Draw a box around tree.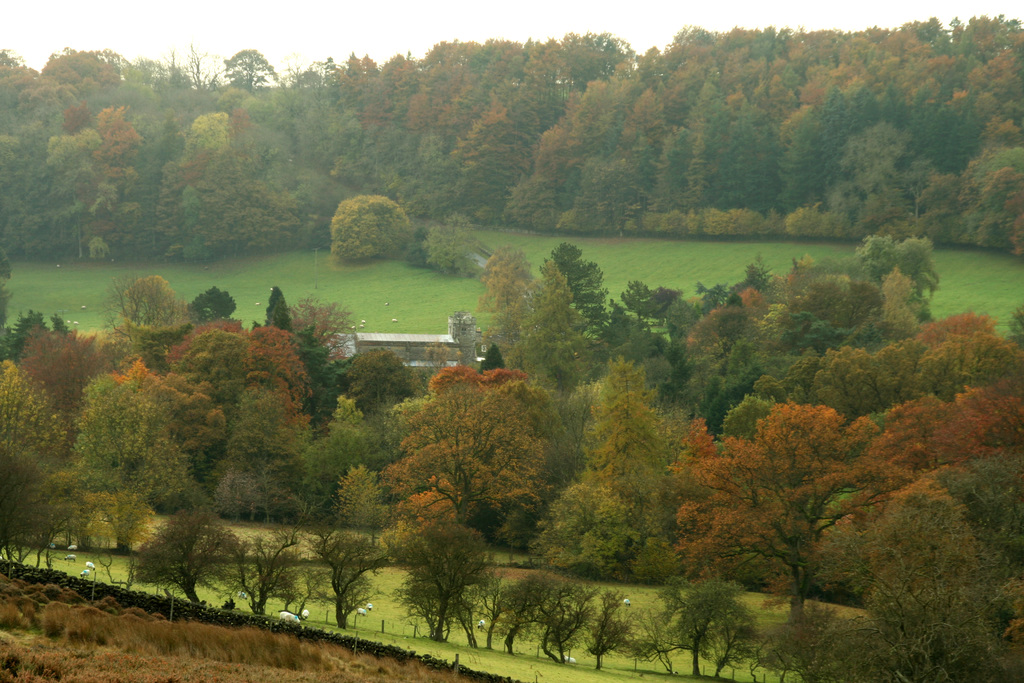
detection(319, 174, 411, 263).
